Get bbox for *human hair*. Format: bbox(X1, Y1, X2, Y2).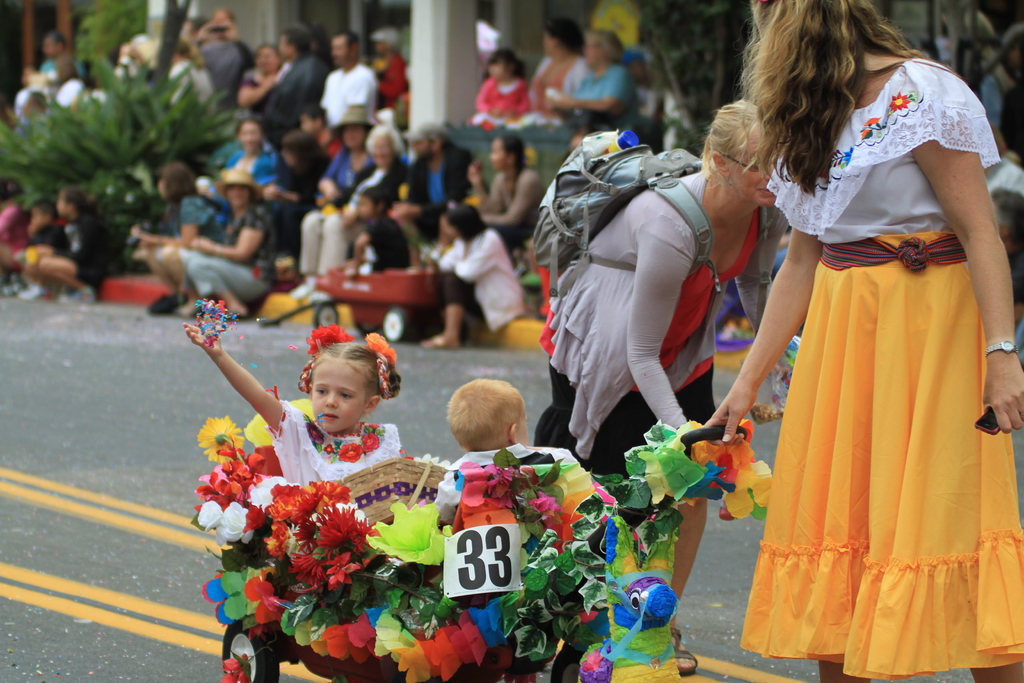
bbox(440, 372, 525, 446).
